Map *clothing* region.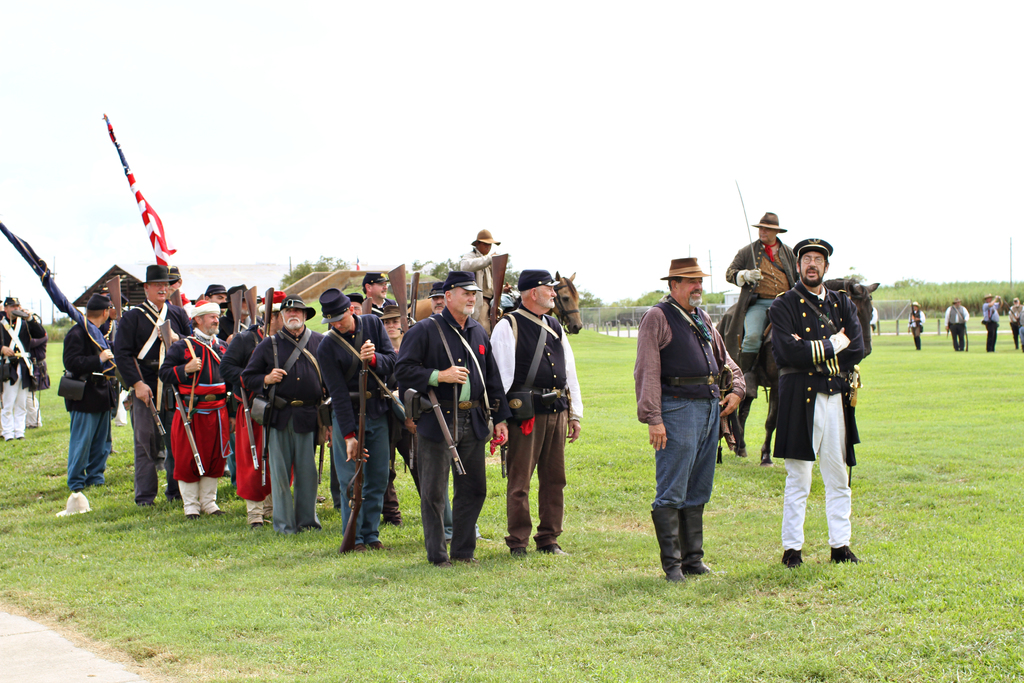
Mapped to [x1=772, y1=279, x2=863, y2=468].
